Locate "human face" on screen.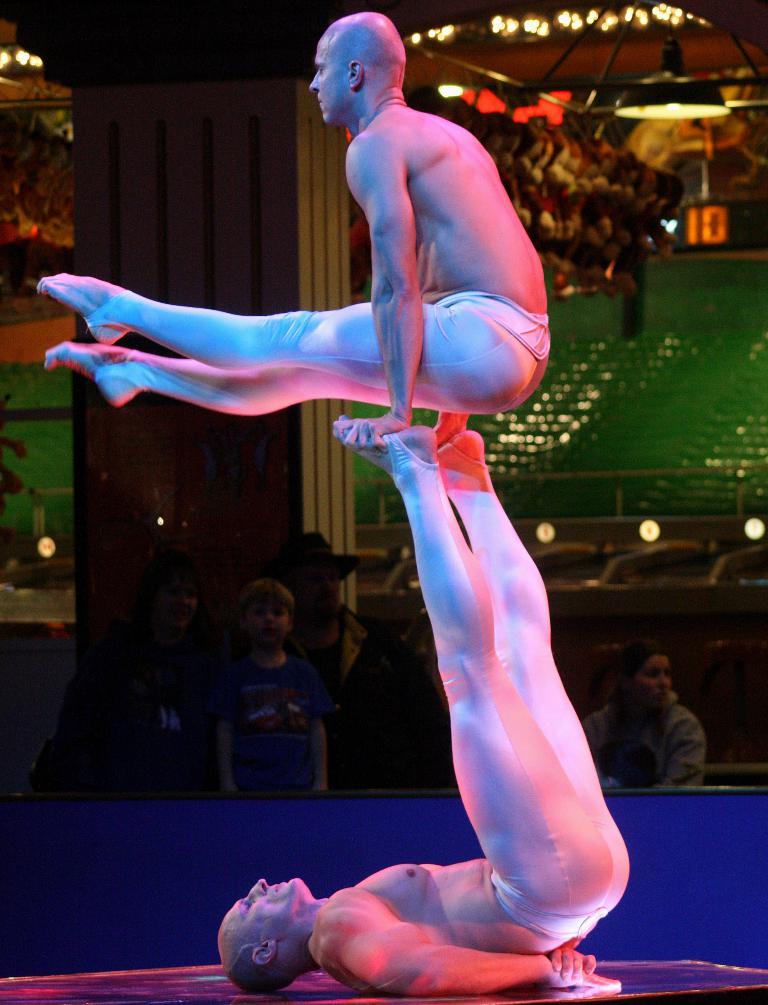
On screen at {"left": 629, "top": 656, "right": 670, "bottom": 713}.
